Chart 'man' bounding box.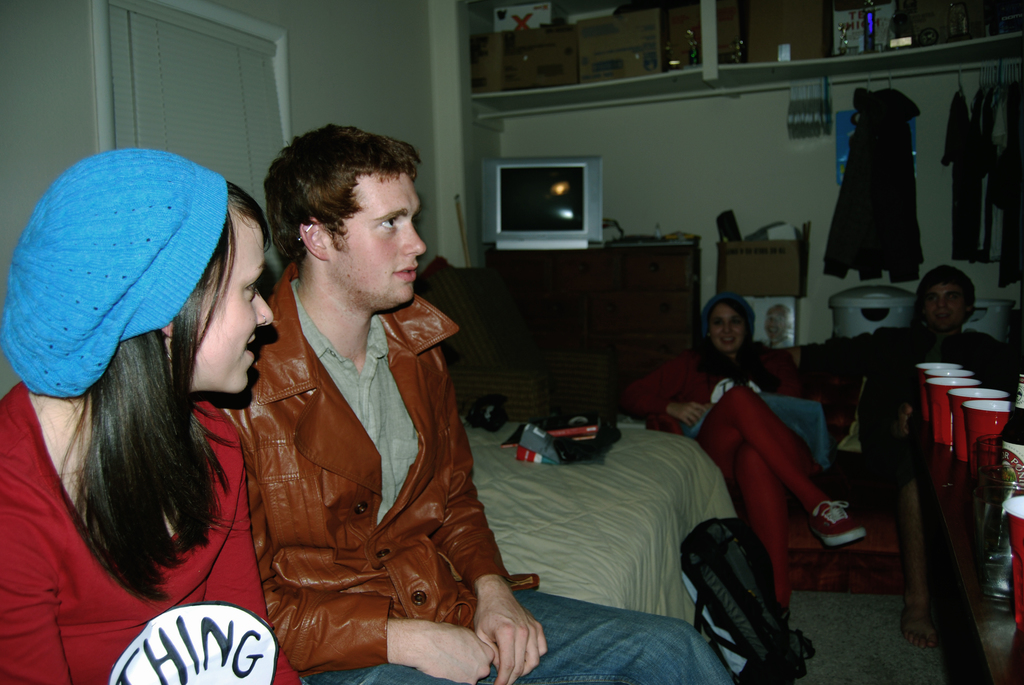
Charted: 266/152/772/673.
